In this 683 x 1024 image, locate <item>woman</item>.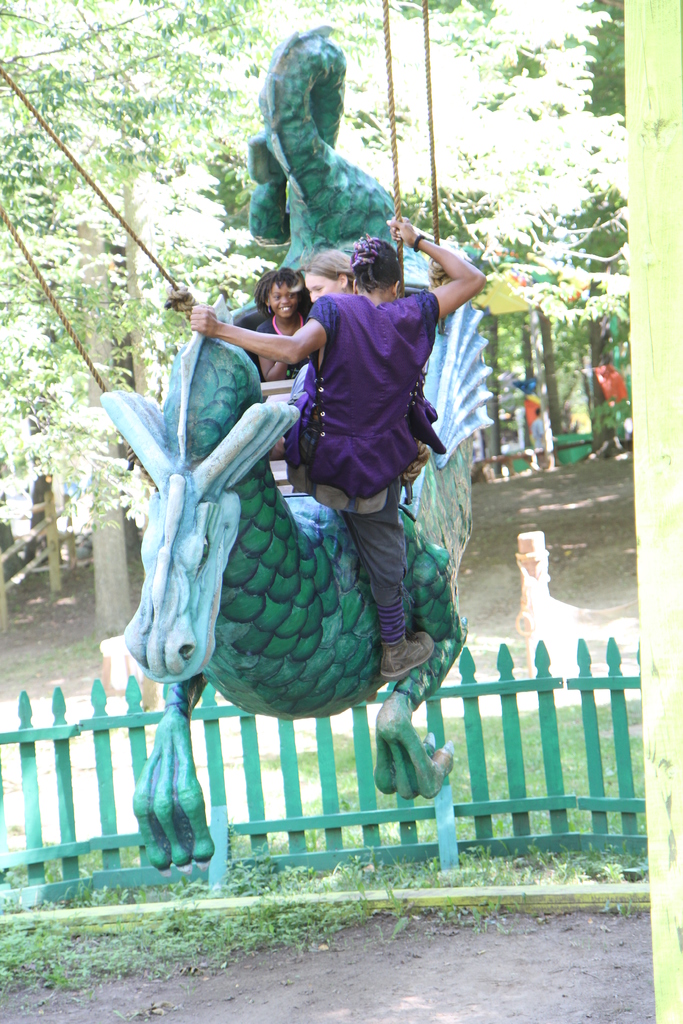
Bounding box: detection(236, 231, 464, 687).
